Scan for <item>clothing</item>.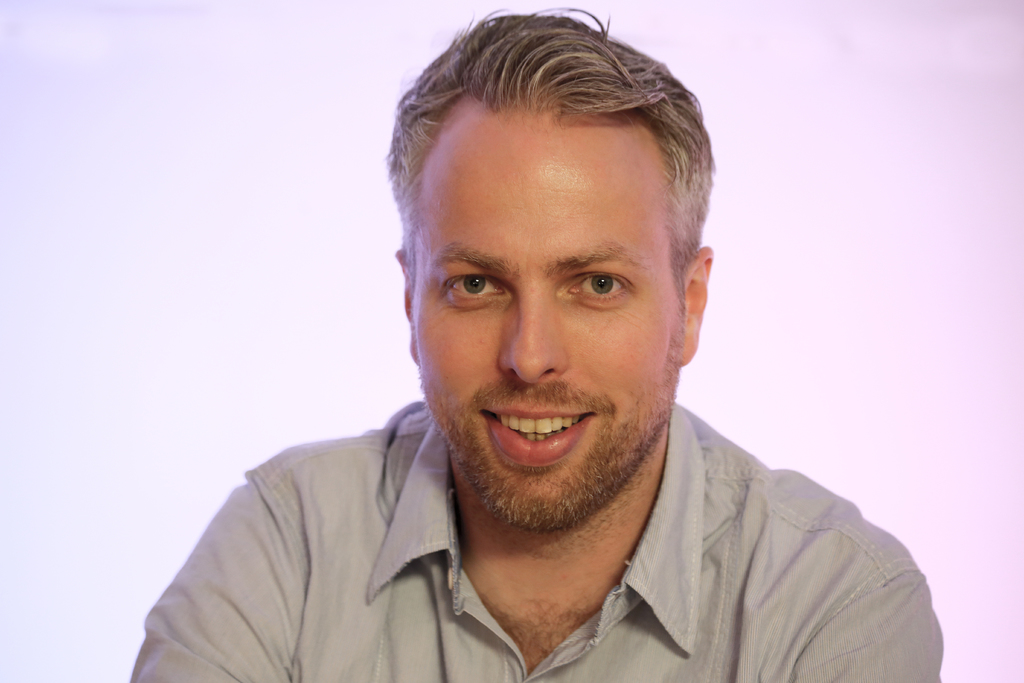
Scan result: left=202, top=392, right=960, bottom=678.
